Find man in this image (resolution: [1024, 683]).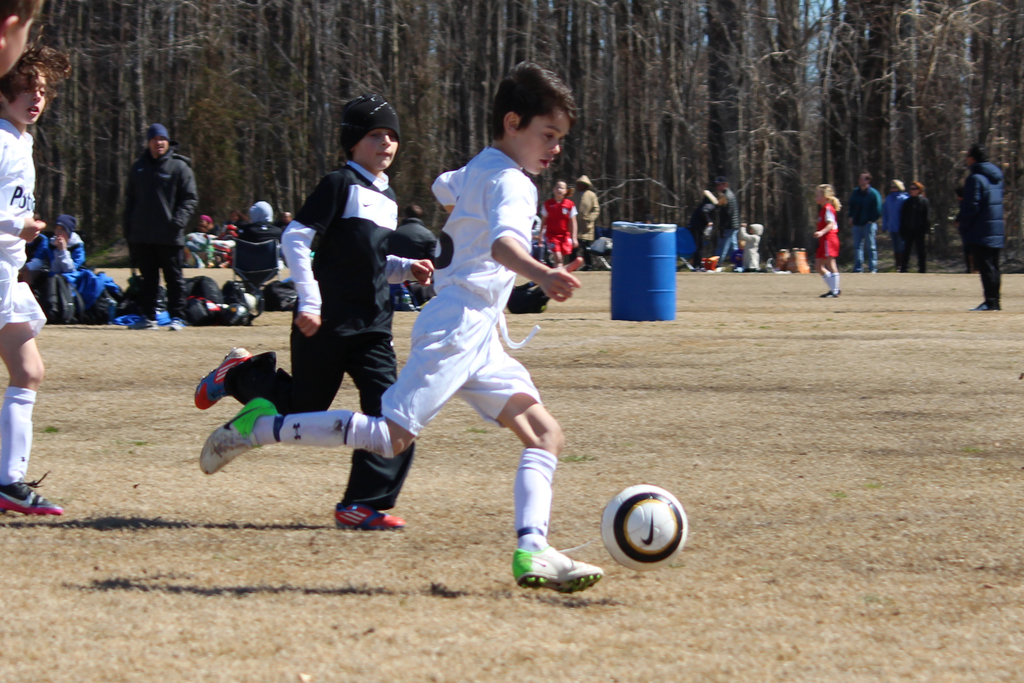
bbox(844, 169, 884, 273).
